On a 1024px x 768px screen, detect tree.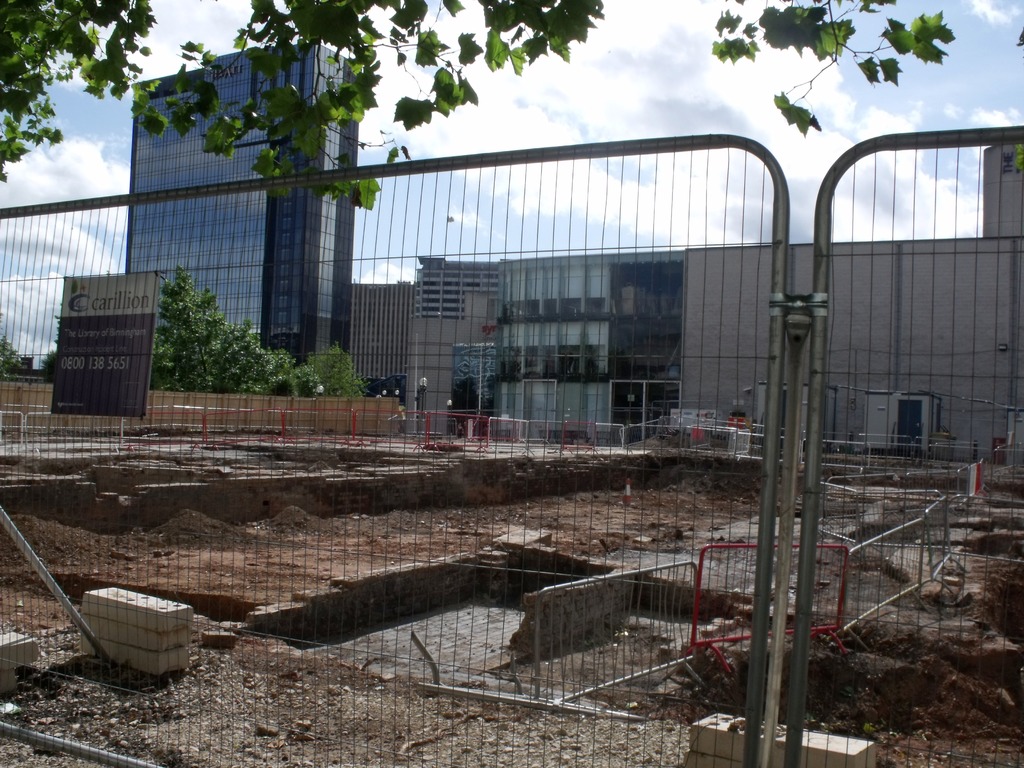
box=[1, 0, 1023, 188].
